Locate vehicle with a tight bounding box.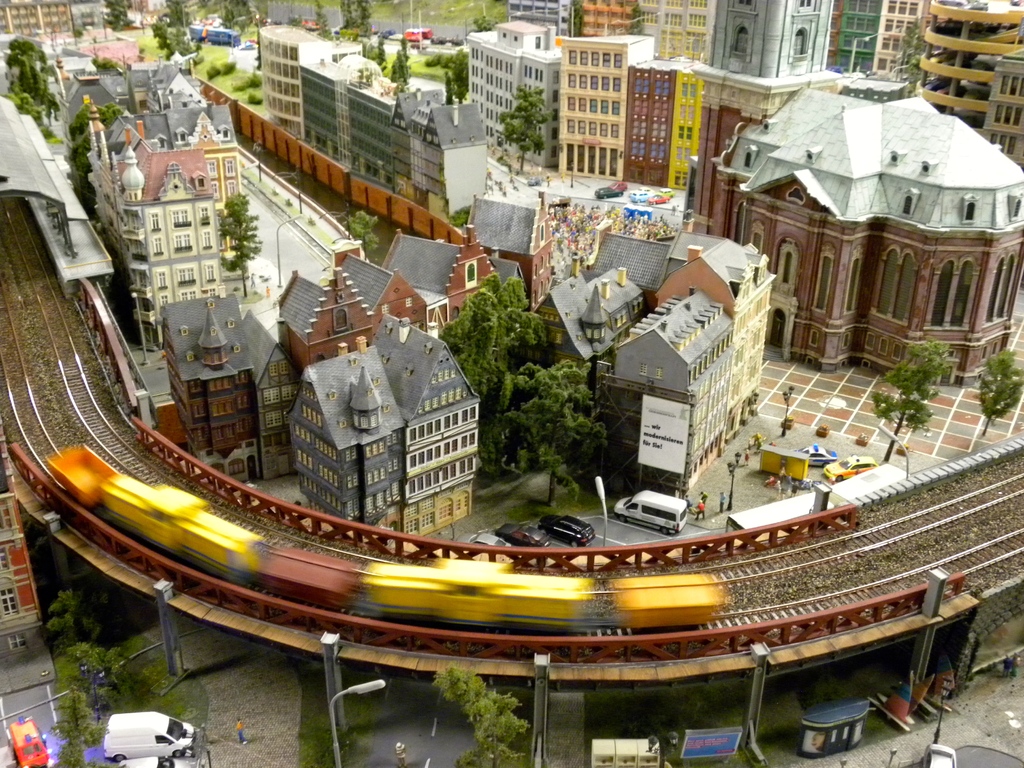
bbox=(801, 442, 833, 467).
